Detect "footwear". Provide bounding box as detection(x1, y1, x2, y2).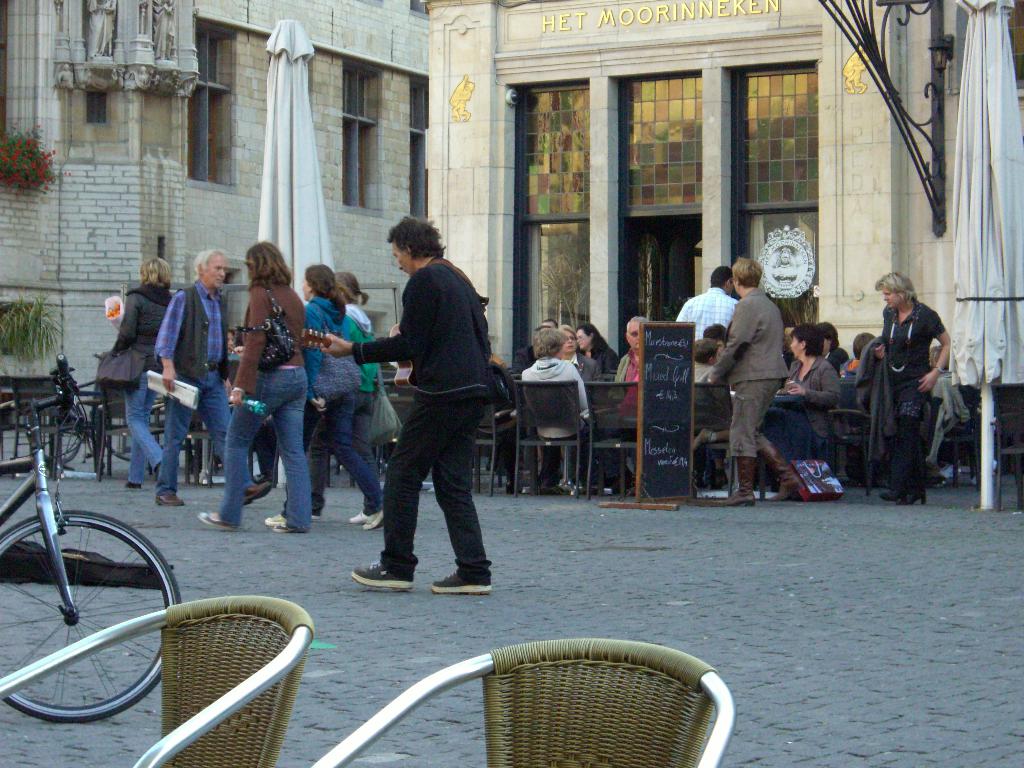
detection(263, 513, 285, 521).
